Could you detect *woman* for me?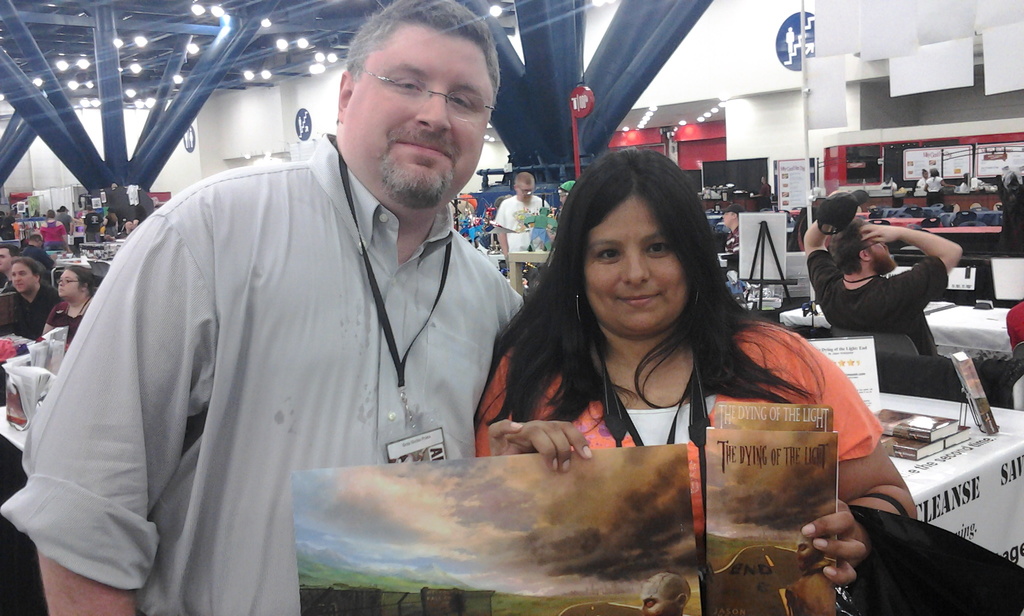
Detection result: 3/261/63/339.
